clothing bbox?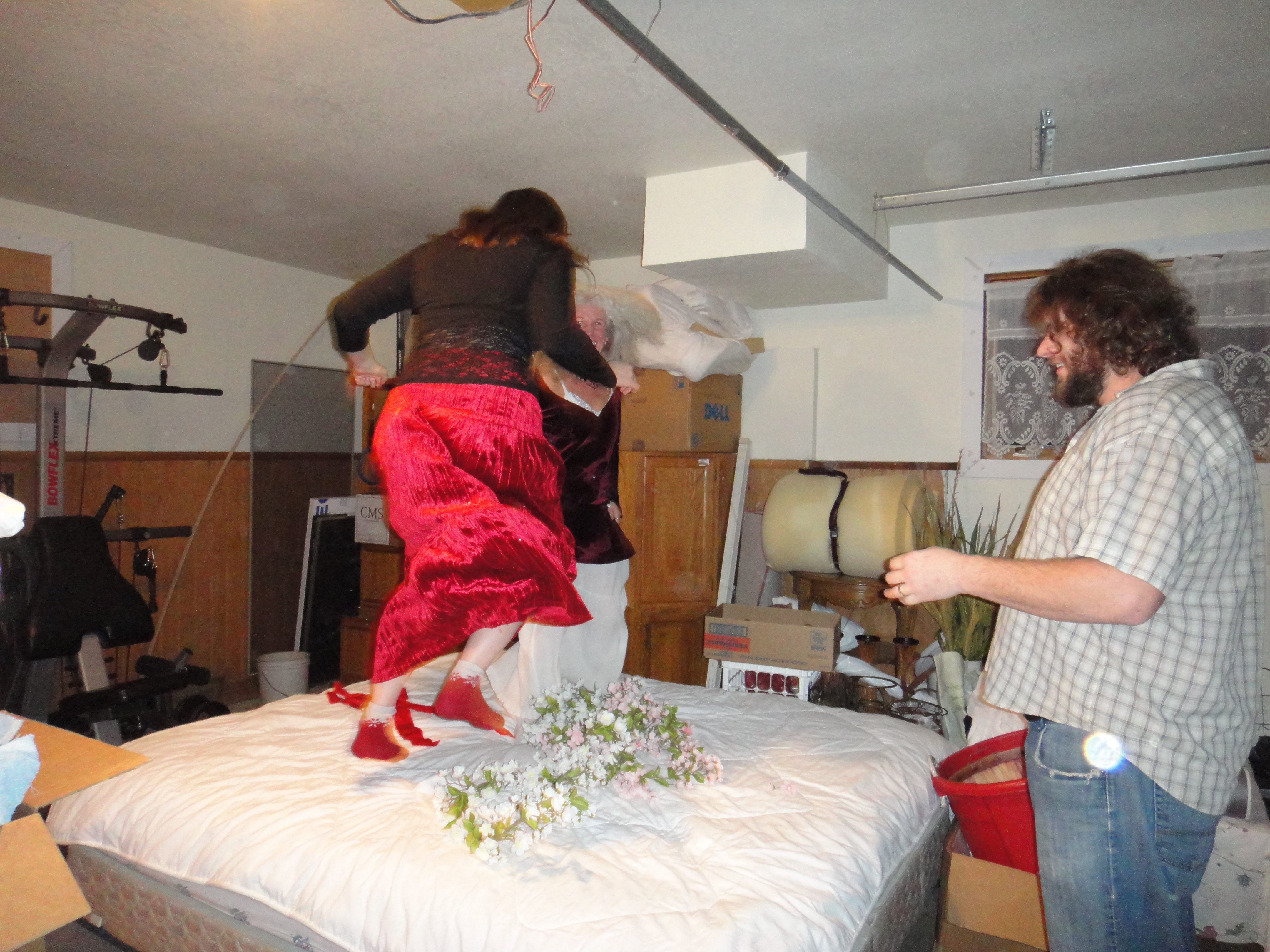
left=158, top=109, right=191, bottom=161
